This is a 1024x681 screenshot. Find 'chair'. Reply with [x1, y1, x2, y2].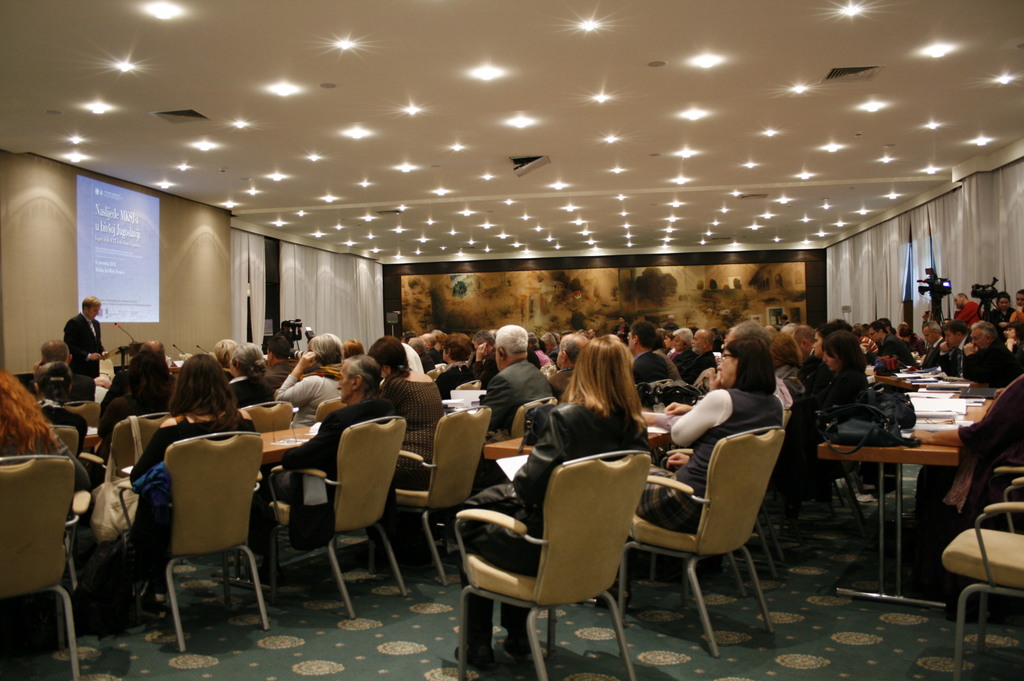
[56, 398, 102, 424].
